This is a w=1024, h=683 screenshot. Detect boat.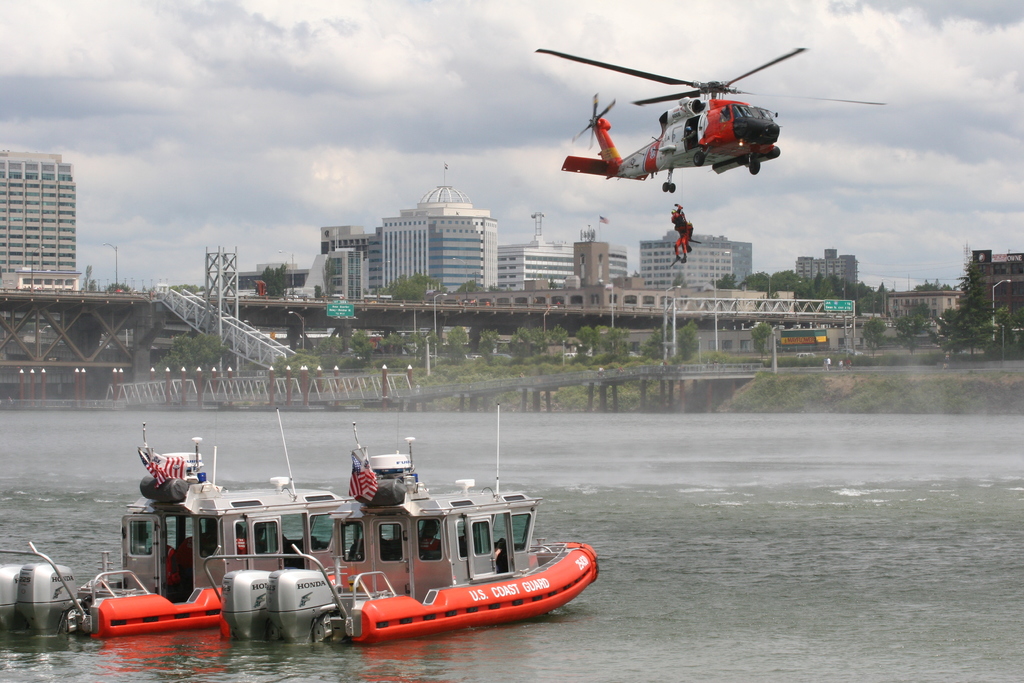
<bbox>0, 407, 360, 639</bbox>.
